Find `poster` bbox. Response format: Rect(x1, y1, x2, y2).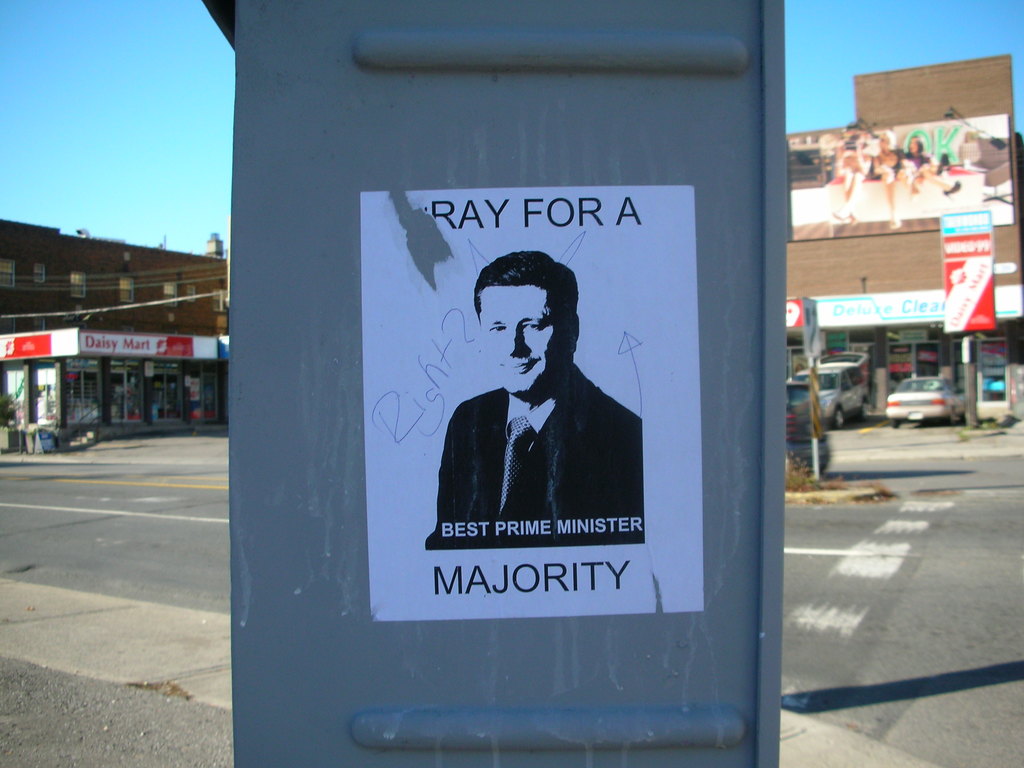
Rect(359, 180, 705, 621).
